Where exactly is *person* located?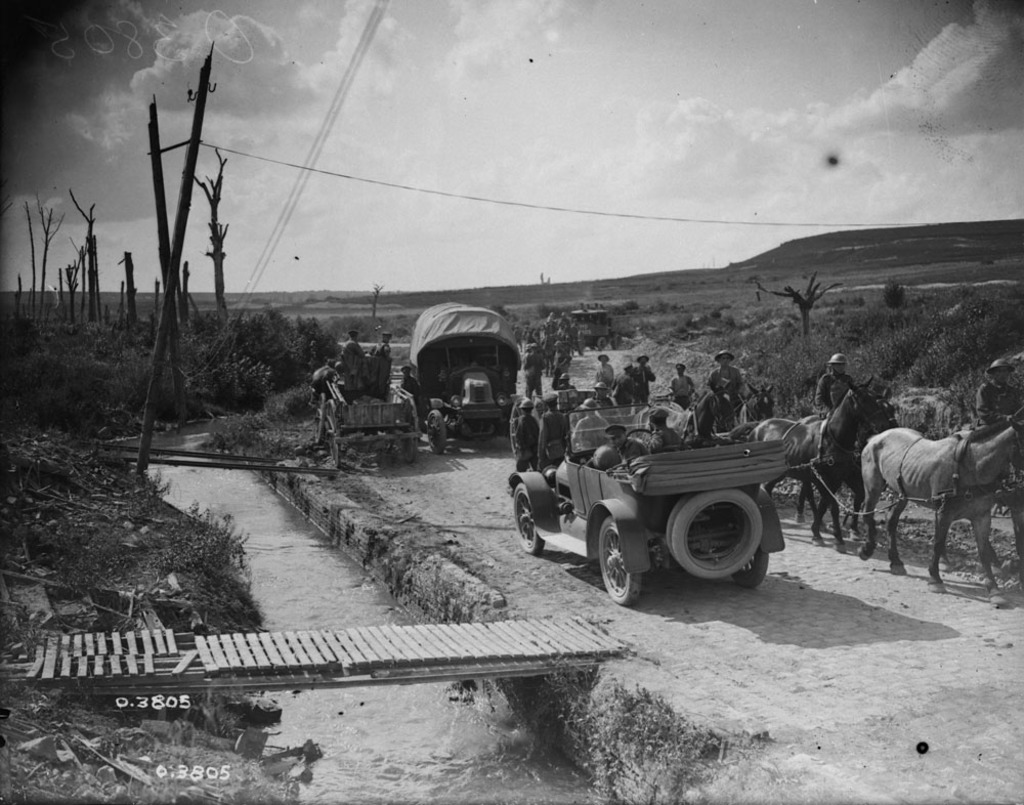
Its bounding box is region(669, 357, 693, 407).
